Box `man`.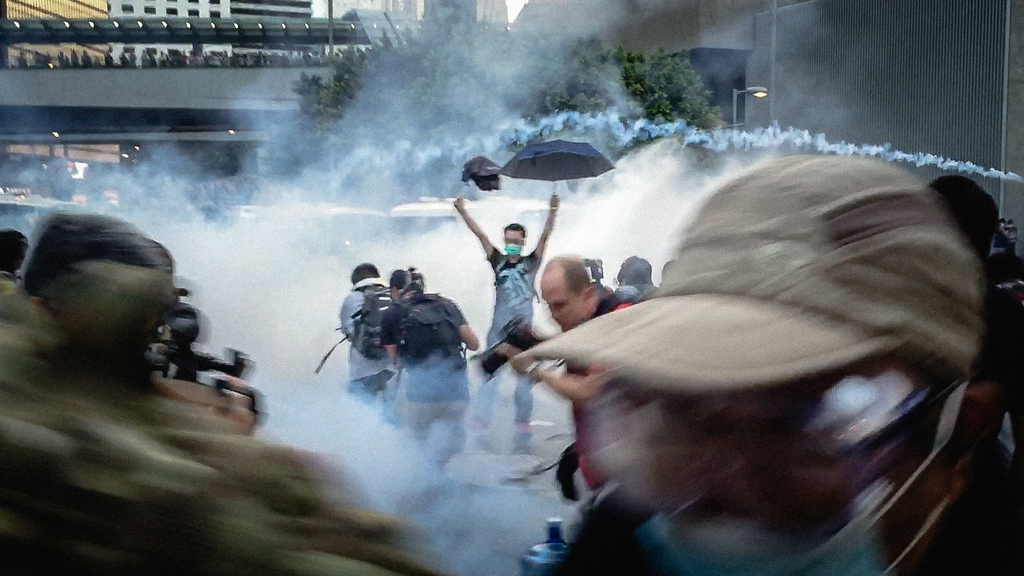
select_region(379, 268, 479, 472).
